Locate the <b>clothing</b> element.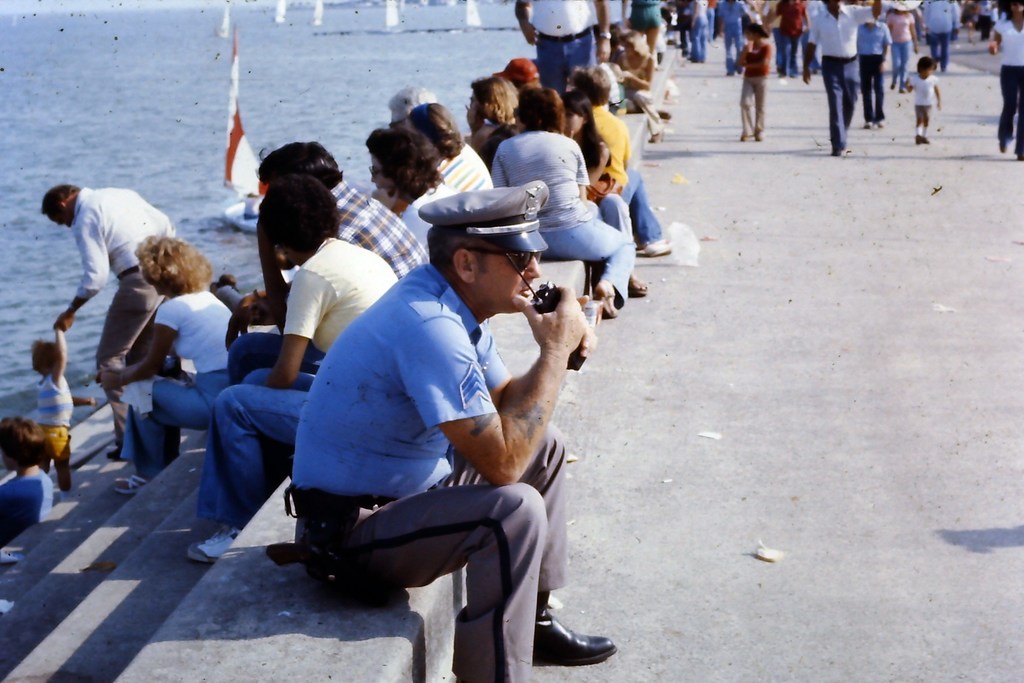
Element bbox: BBox(731, 31, 778, 139).
